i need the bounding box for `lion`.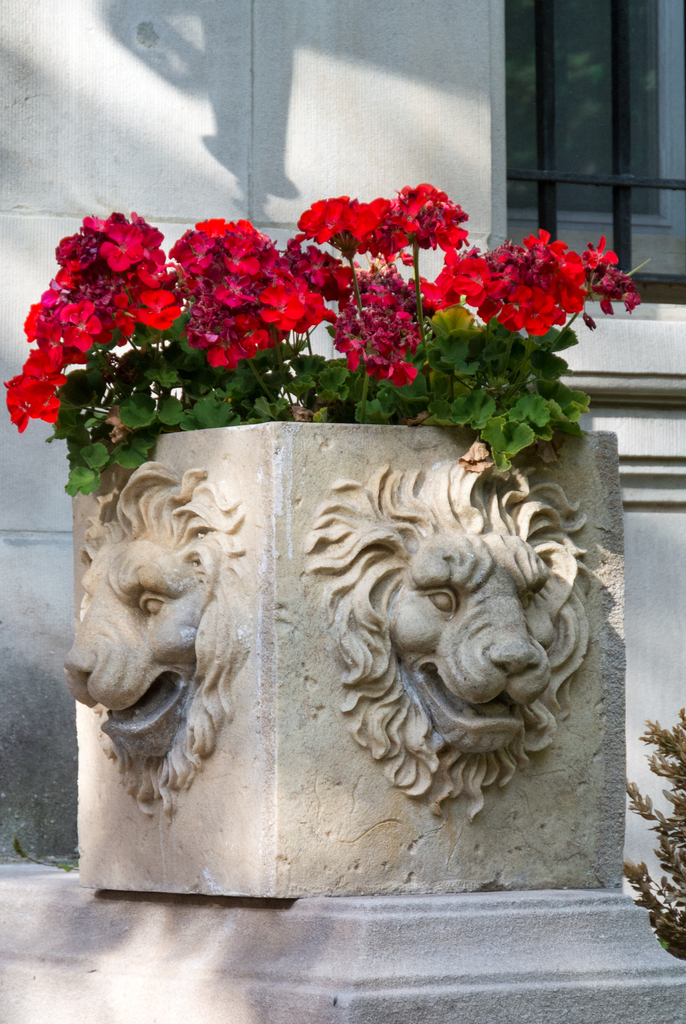
Here it is: region(53, 459, 262, 831).
